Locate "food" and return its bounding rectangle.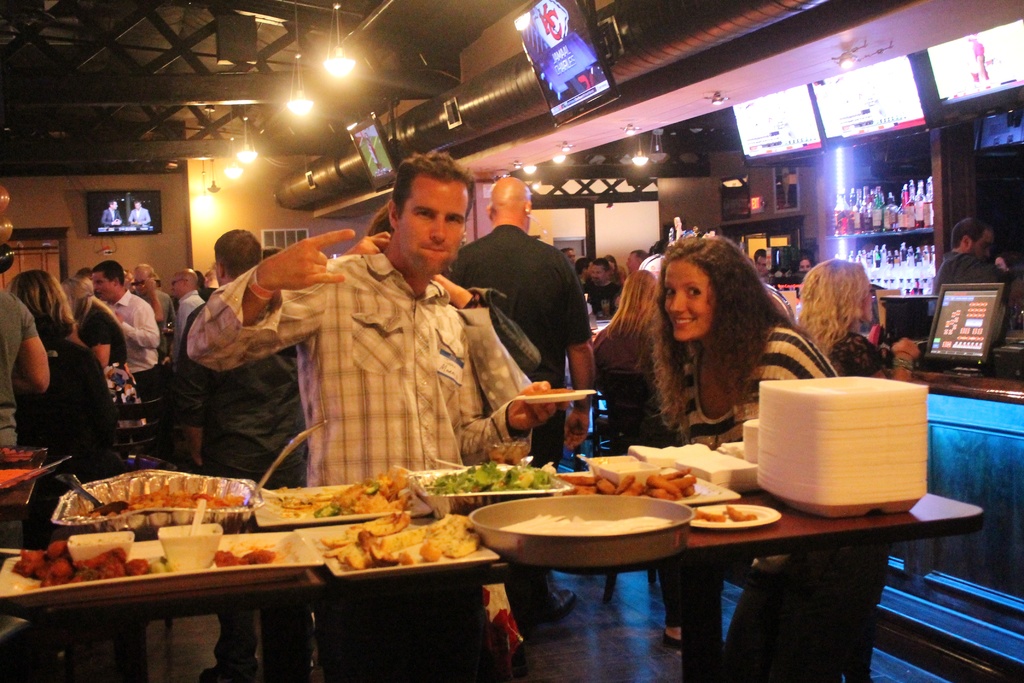
0/439/53/465.
